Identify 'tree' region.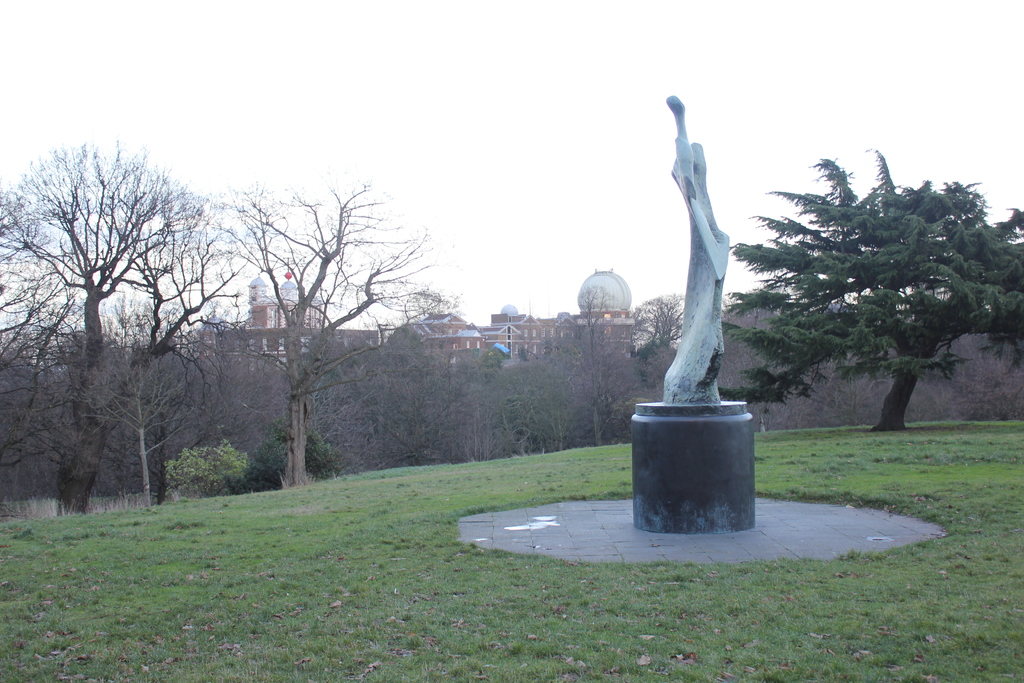
Region: bbox(168, 186, 403, 495).
